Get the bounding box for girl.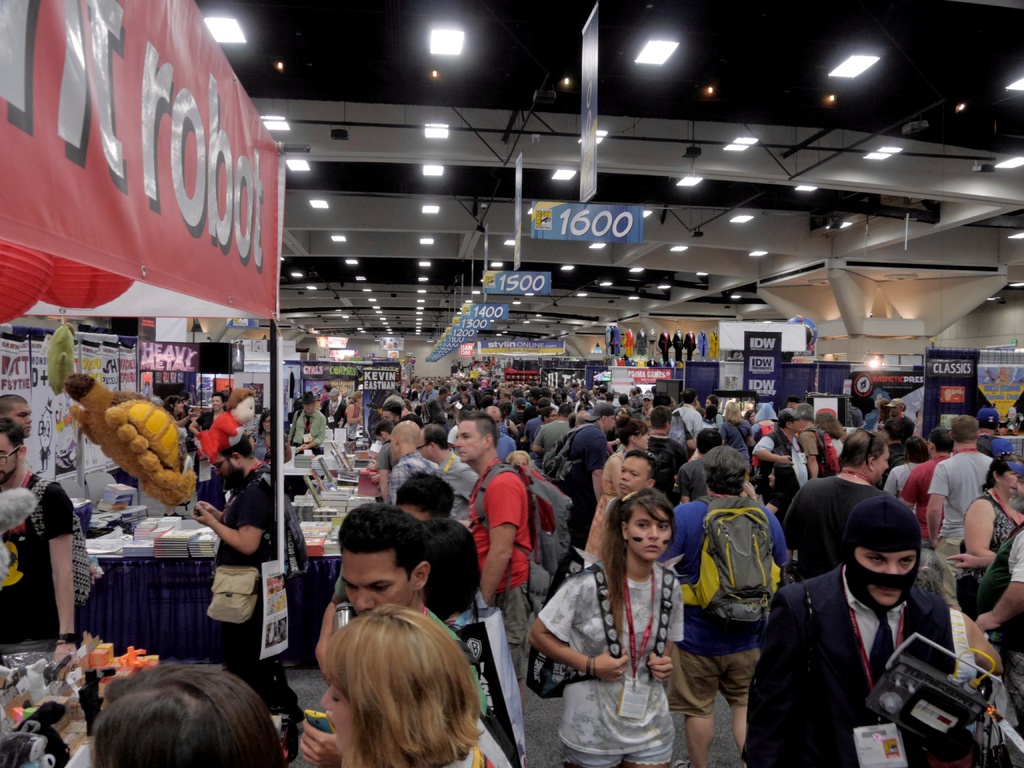
(x1=529, y1=488, x2=690, y2=767).
